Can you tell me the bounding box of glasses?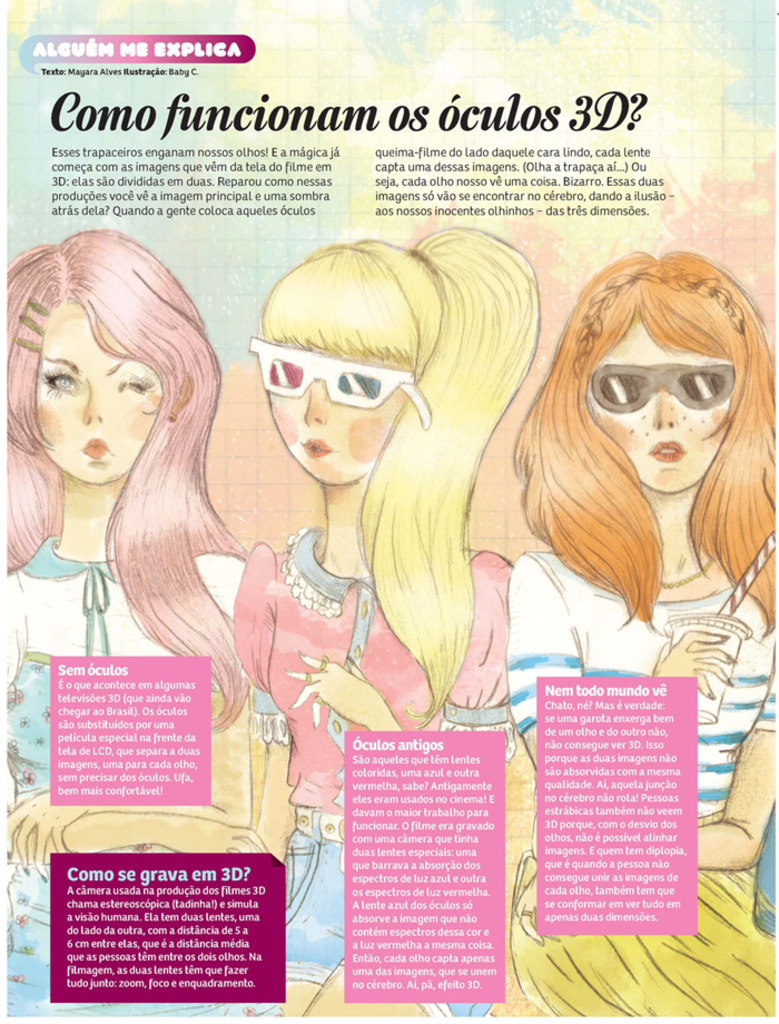
[250,333,426,427].
